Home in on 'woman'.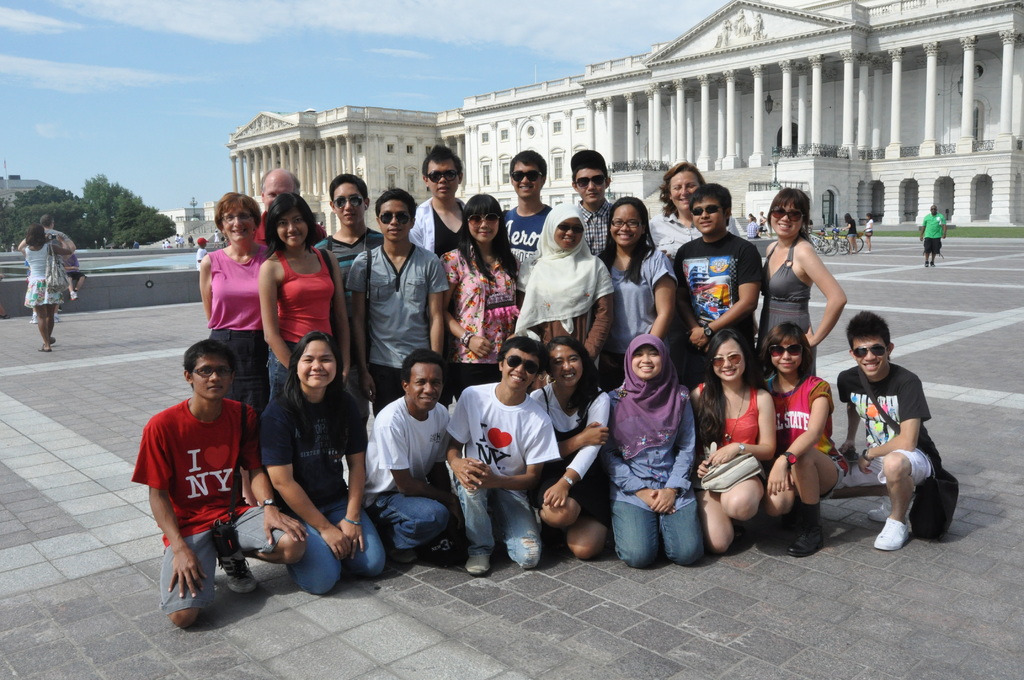
Homed in at bbox=(515, 204, 615, 385).
